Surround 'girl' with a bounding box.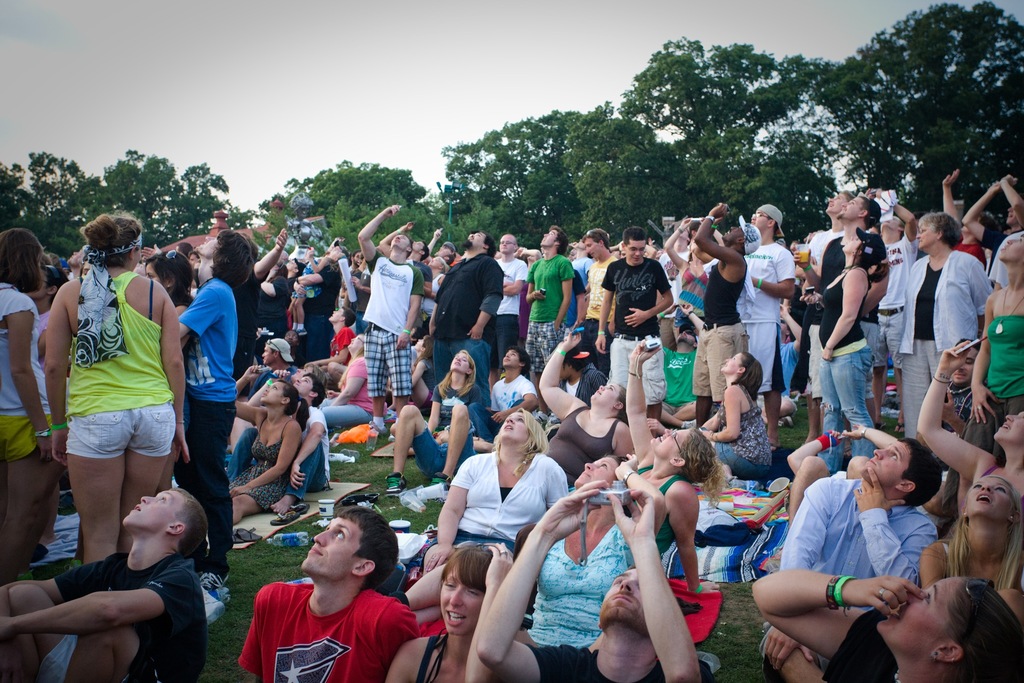
rect(916, 339, 1023, 520).
